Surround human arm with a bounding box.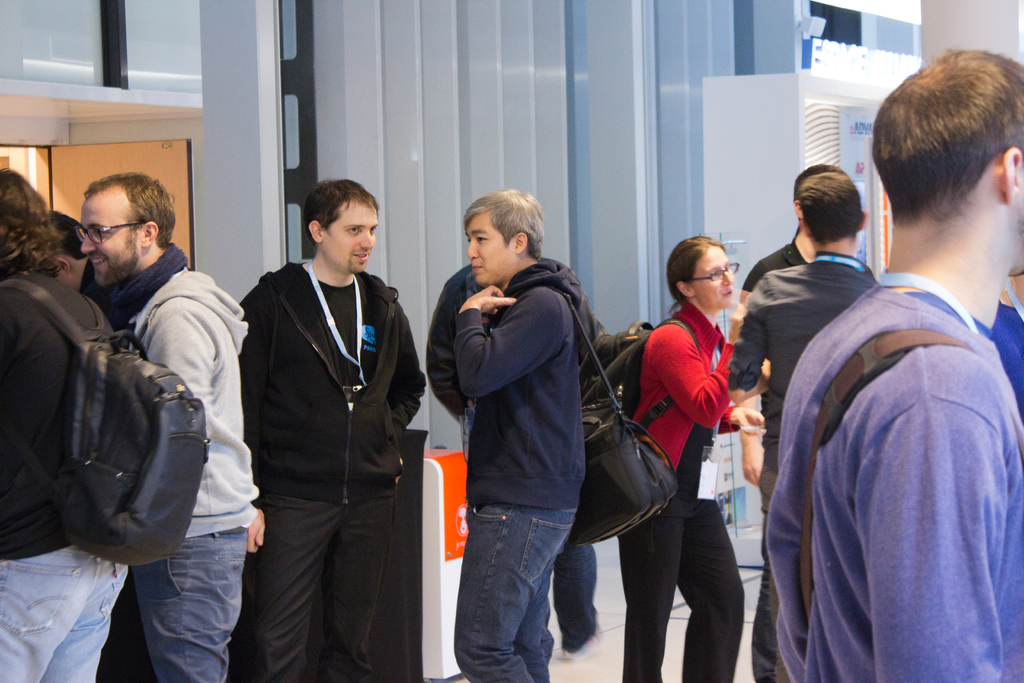
bbox(662, 302, 745, 429).
